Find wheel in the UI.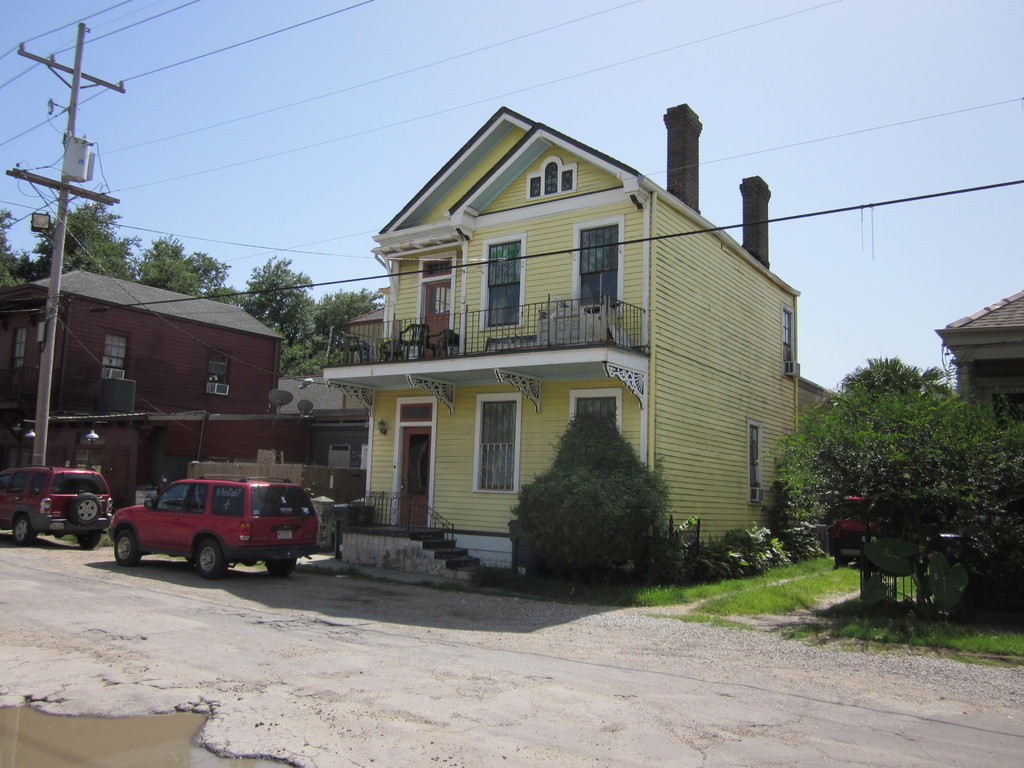
UI element at bbox=(189, 534, 230, 580).
